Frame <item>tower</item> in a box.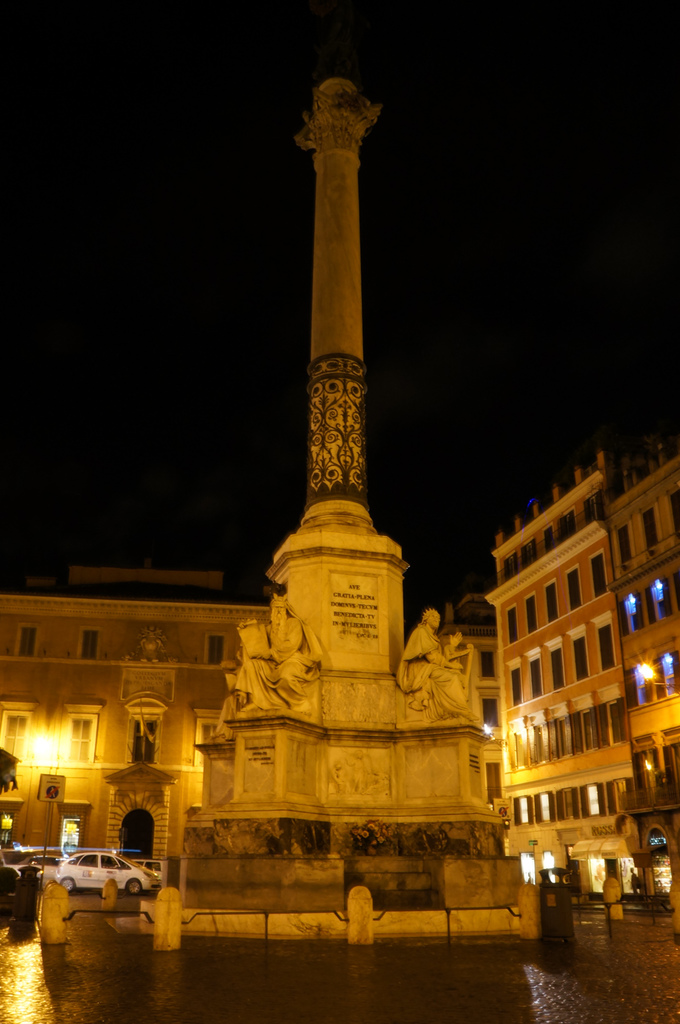
pyautogui.locateOnScreen(251, 19, 428, 710).
